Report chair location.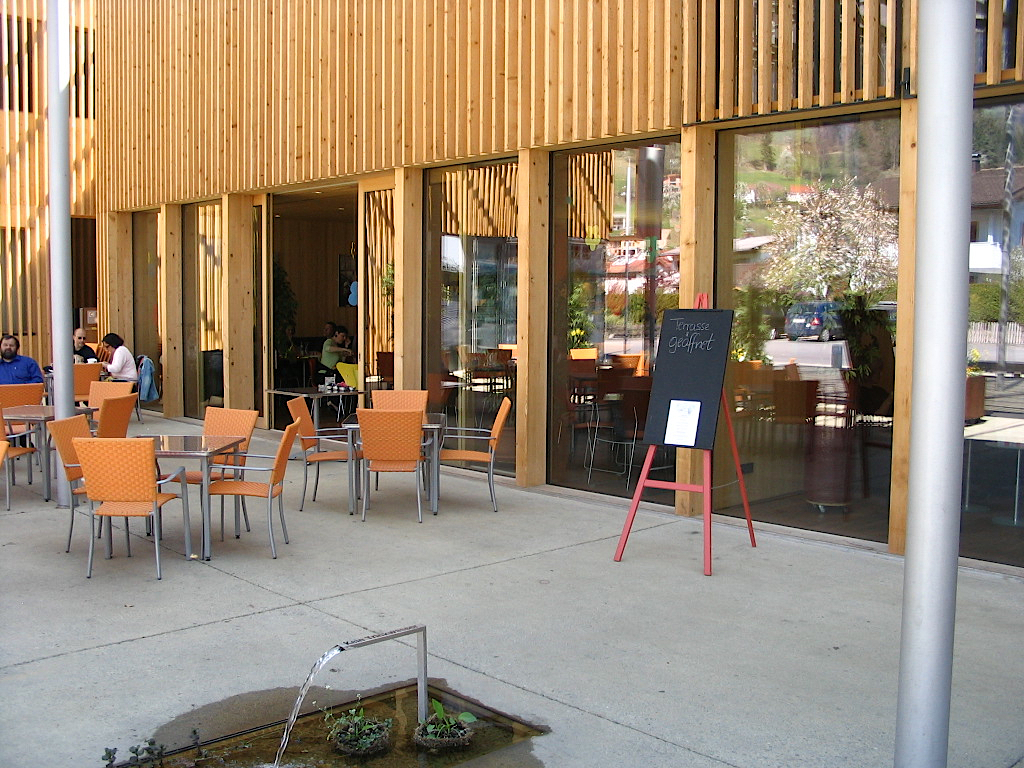
Report: 46/393/140/509.
